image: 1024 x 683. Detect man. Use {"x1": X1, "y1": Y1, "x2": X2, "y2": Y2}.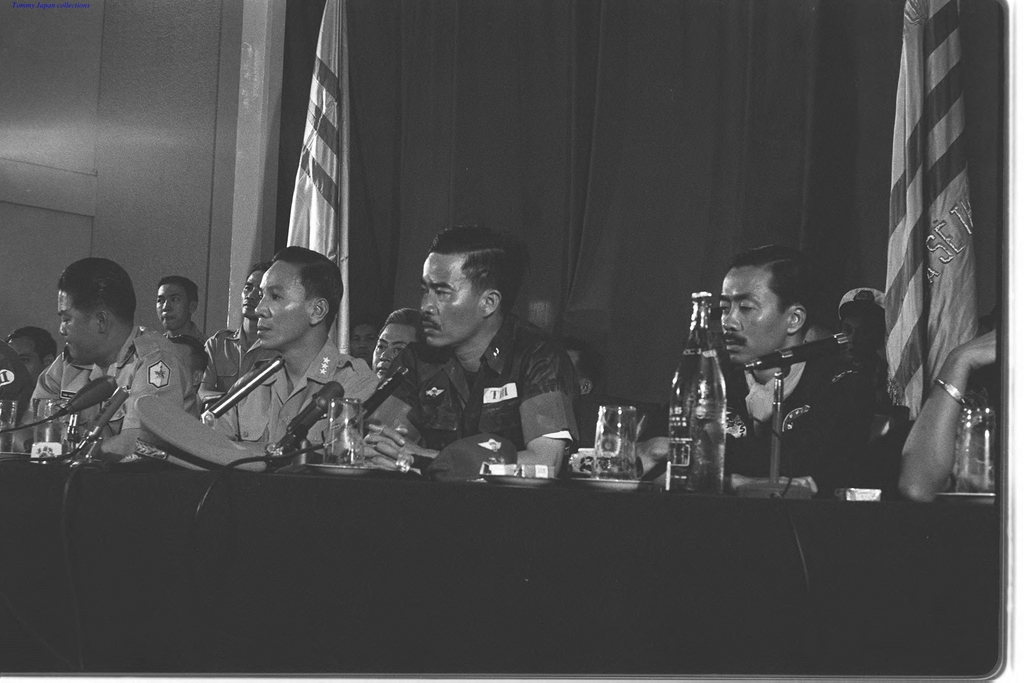
{"x1": 626, "y1": 245, "x2": 877, "y2": 498}.
